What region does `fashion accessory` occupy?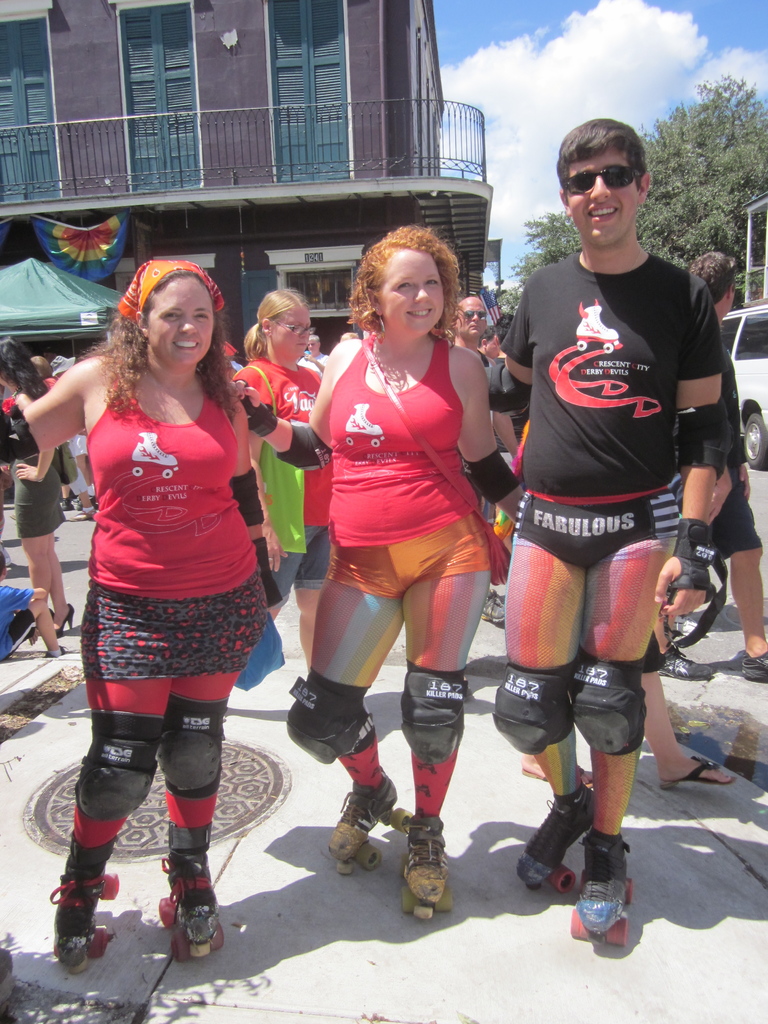
pyautogui.locateOnScreen(113, 258, 227, 323).
